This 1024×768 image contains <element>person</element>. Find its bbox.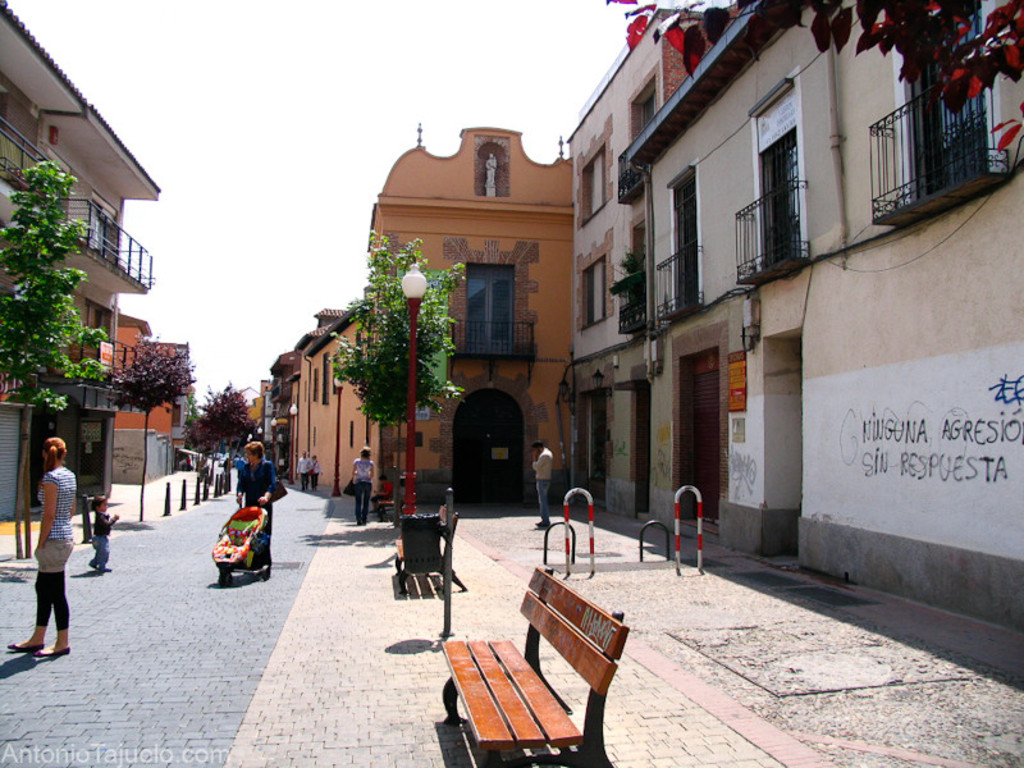
[527, 436, 562, 531].
